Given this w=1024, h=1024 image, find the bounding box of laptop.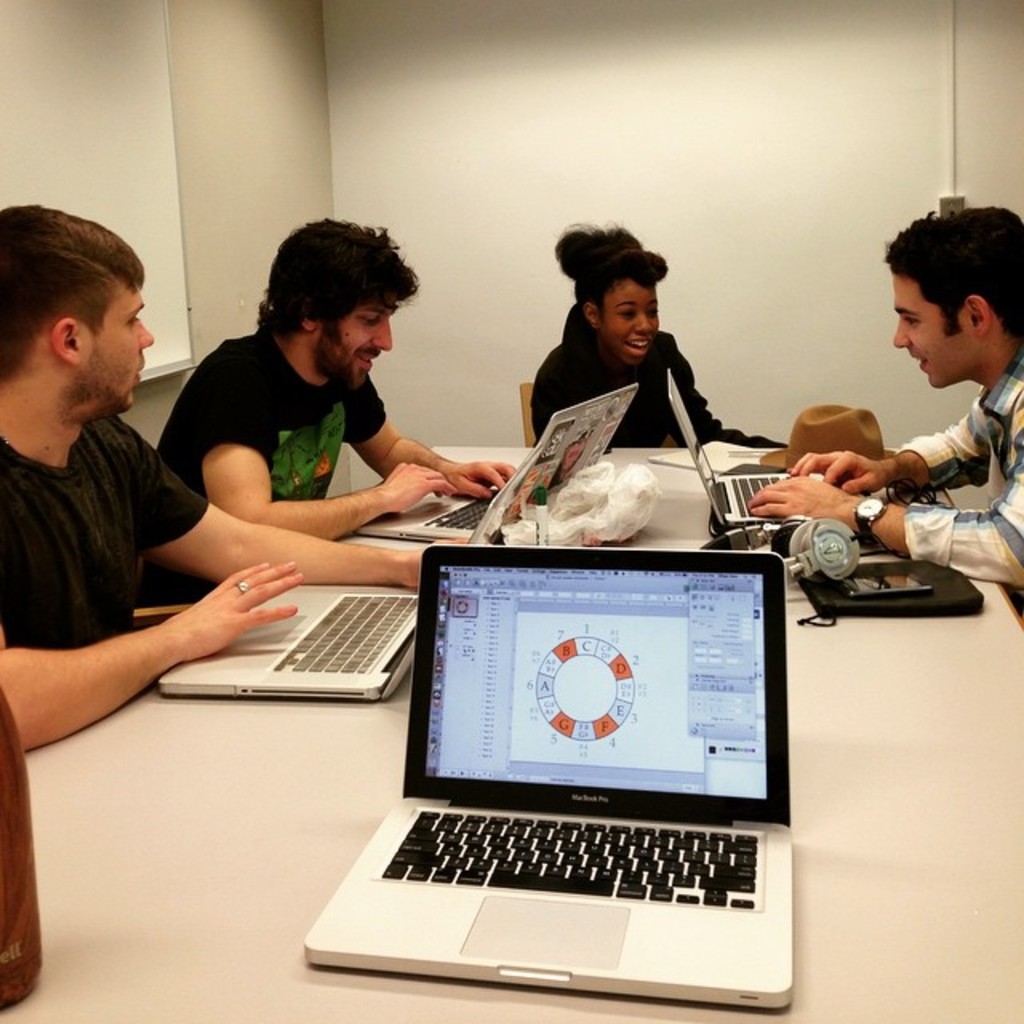
box=[306, 538, 824, 1003].
